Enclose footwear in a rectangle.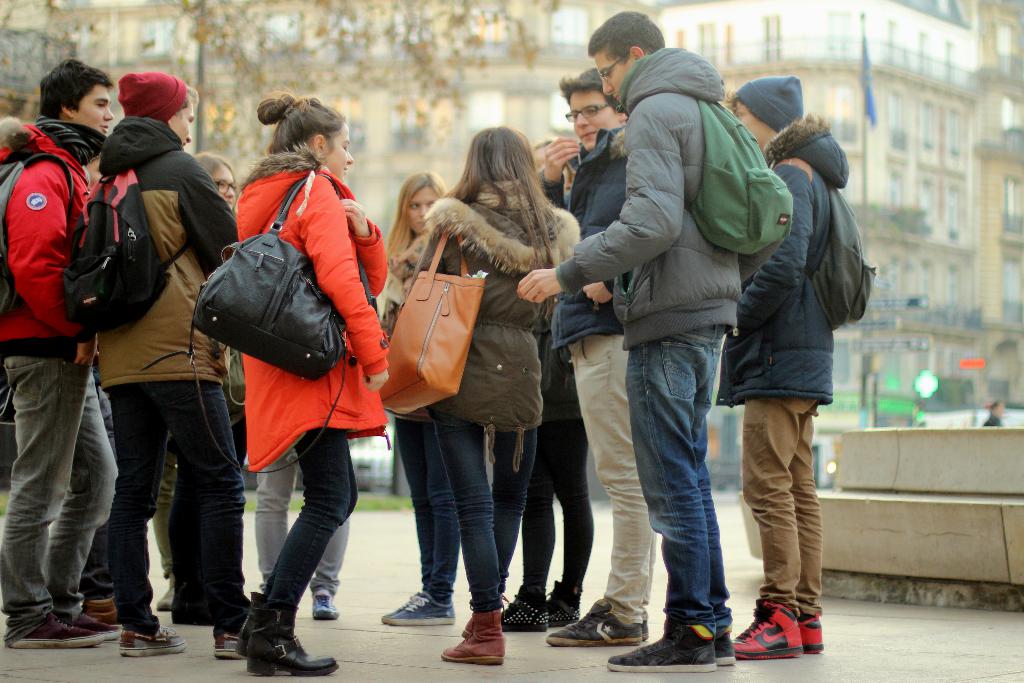
x1=70 y1=613 x2=116 y2=639.
